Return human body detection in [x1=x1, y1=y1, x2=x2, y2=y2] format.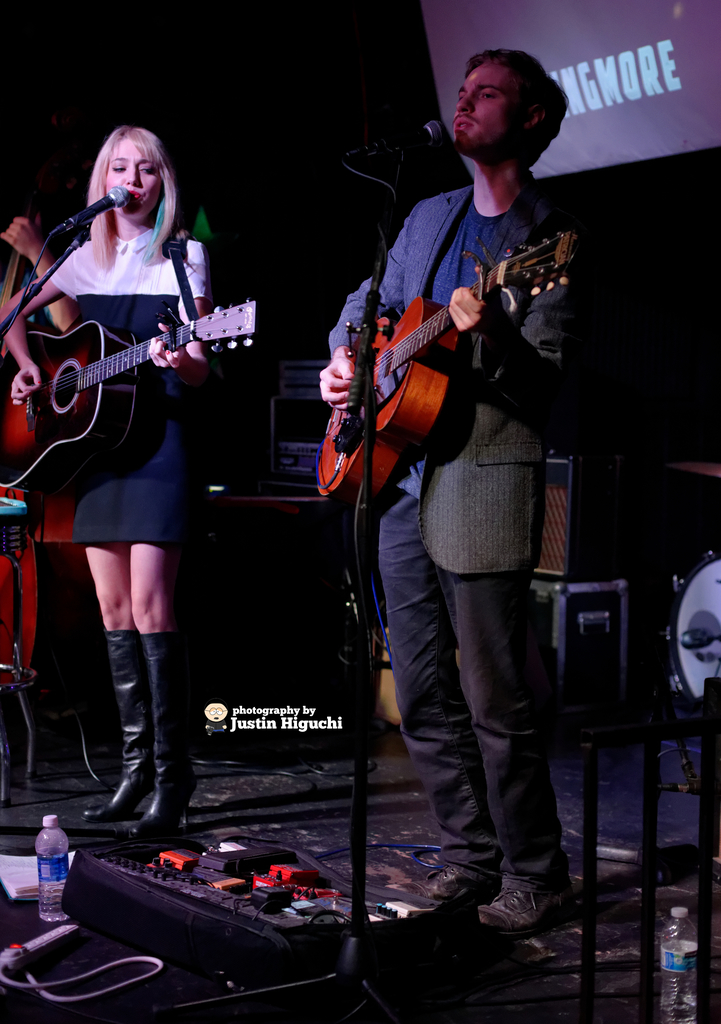
[x1=327, y1=63, x2=586, y2=959].
